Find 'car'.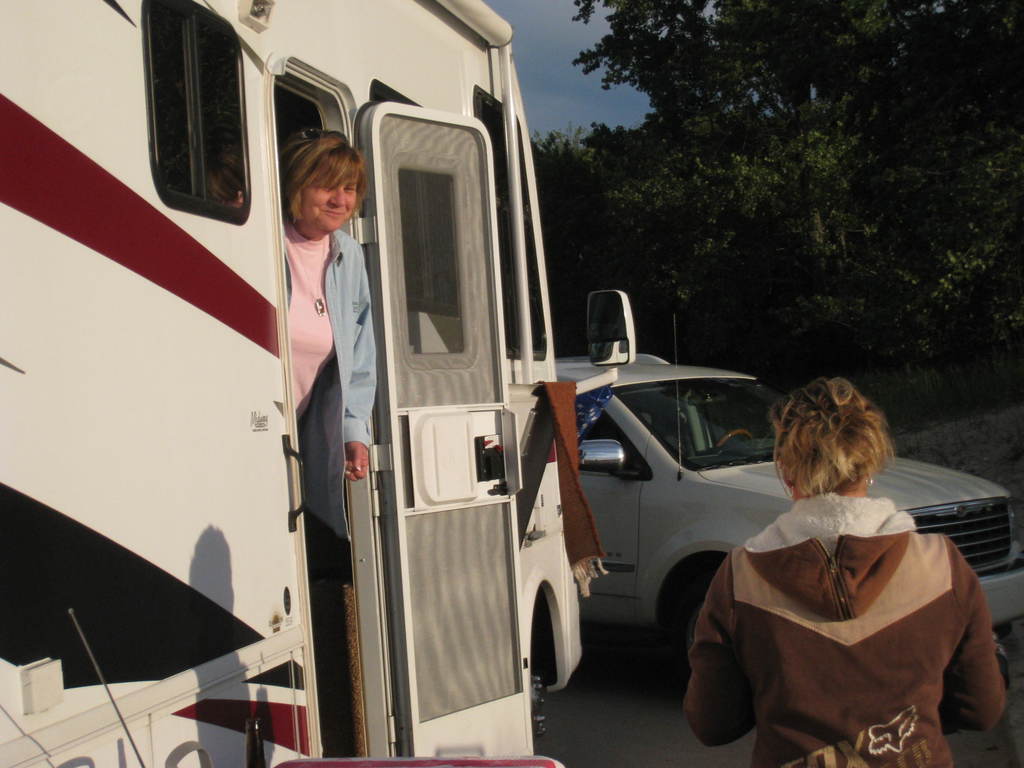
[left=550, top=315, right=1023, bottom=655].
